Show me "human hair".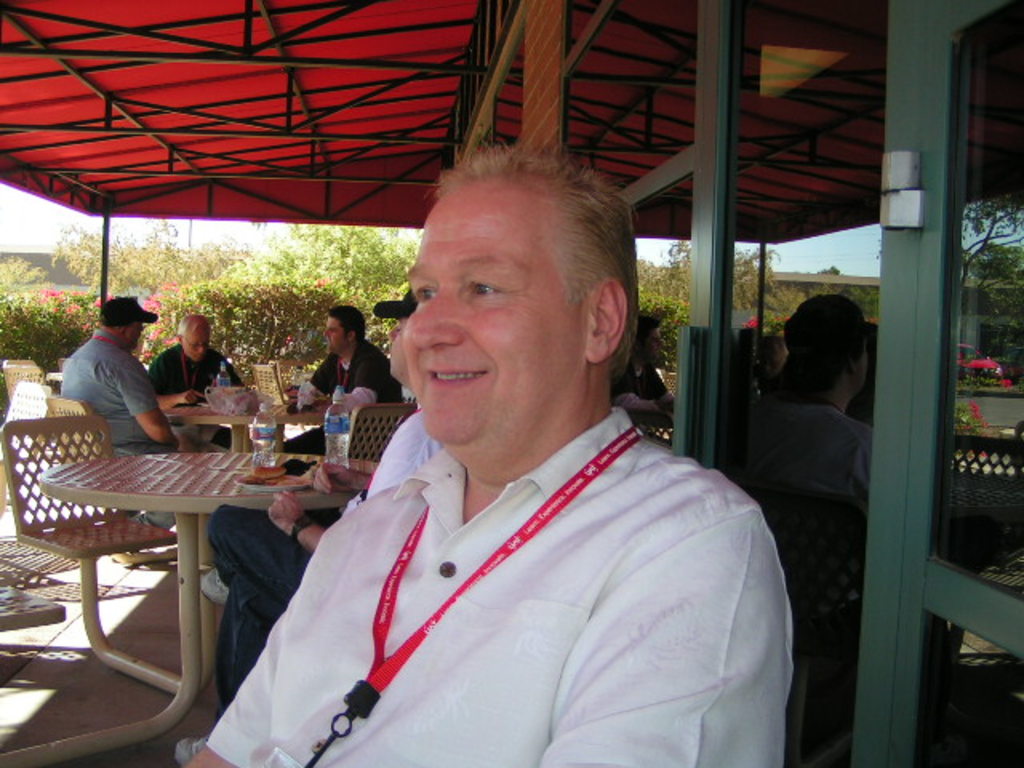
"human hair" is here: (325, 301, 362, 344).
